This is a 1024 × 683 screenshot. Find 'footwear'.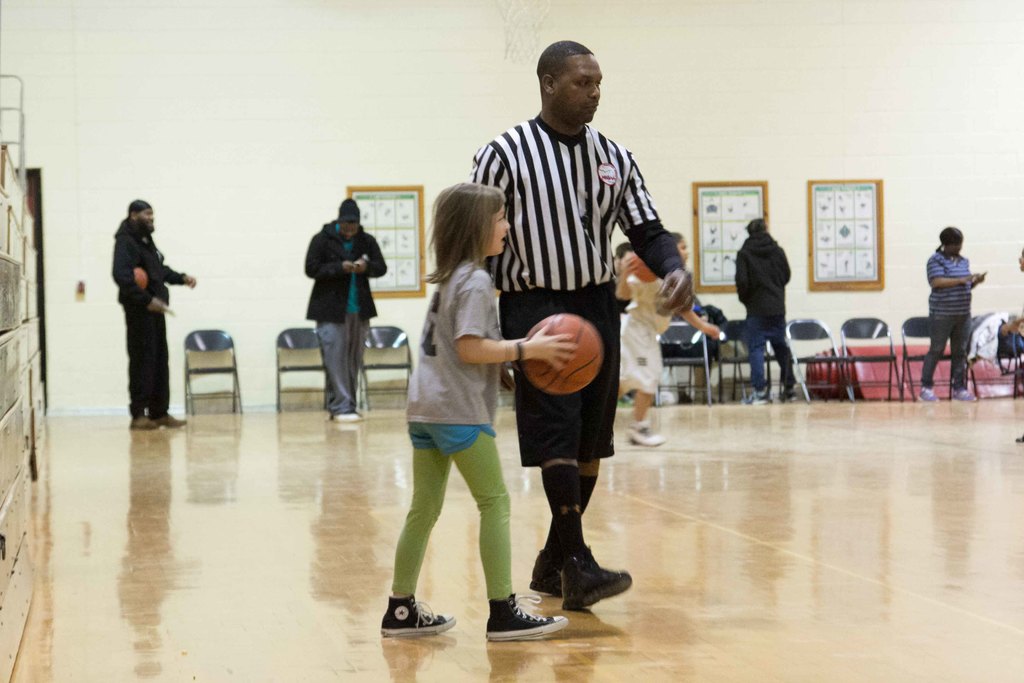
Bounding box: select_region(332, 412, 360, 424).
